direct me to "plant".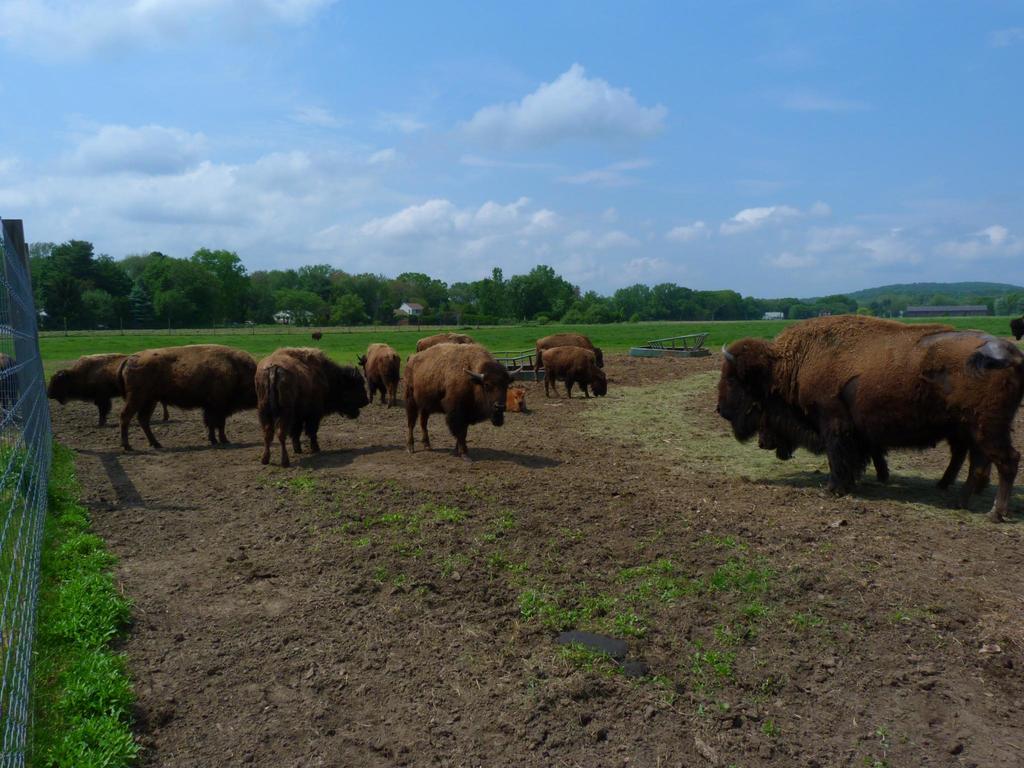
Direction: bbox=[0, 403, 31, 767].
